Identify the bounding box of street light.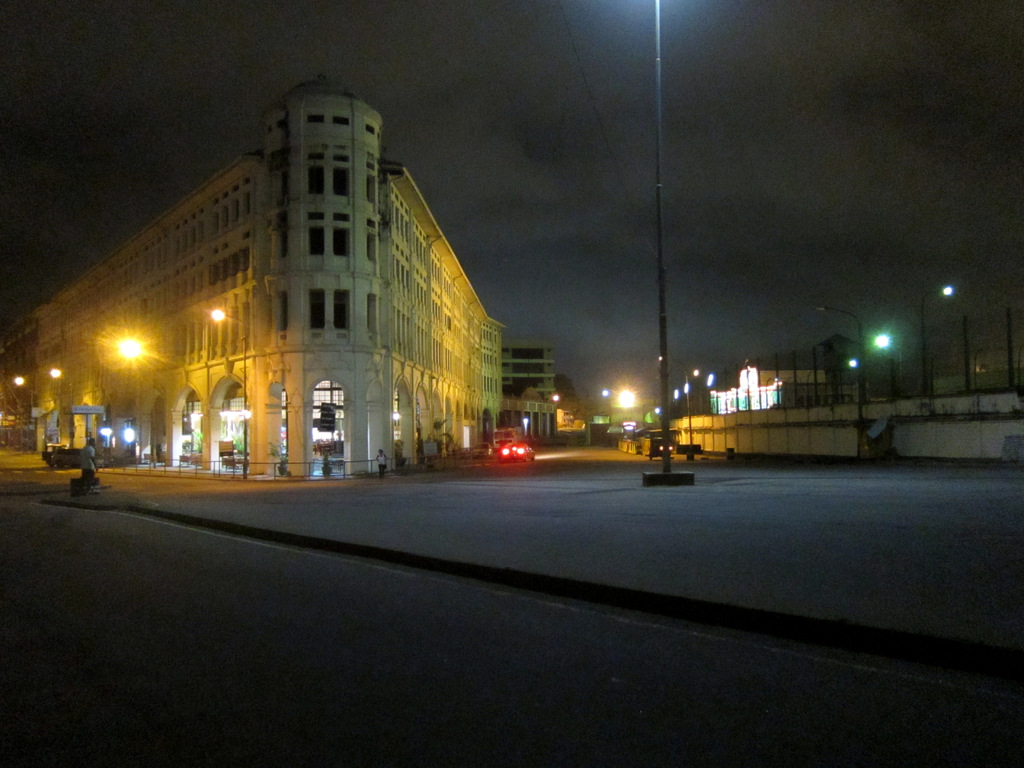
pyautogui.locateOnScreen(810, 304, 867, 465).
